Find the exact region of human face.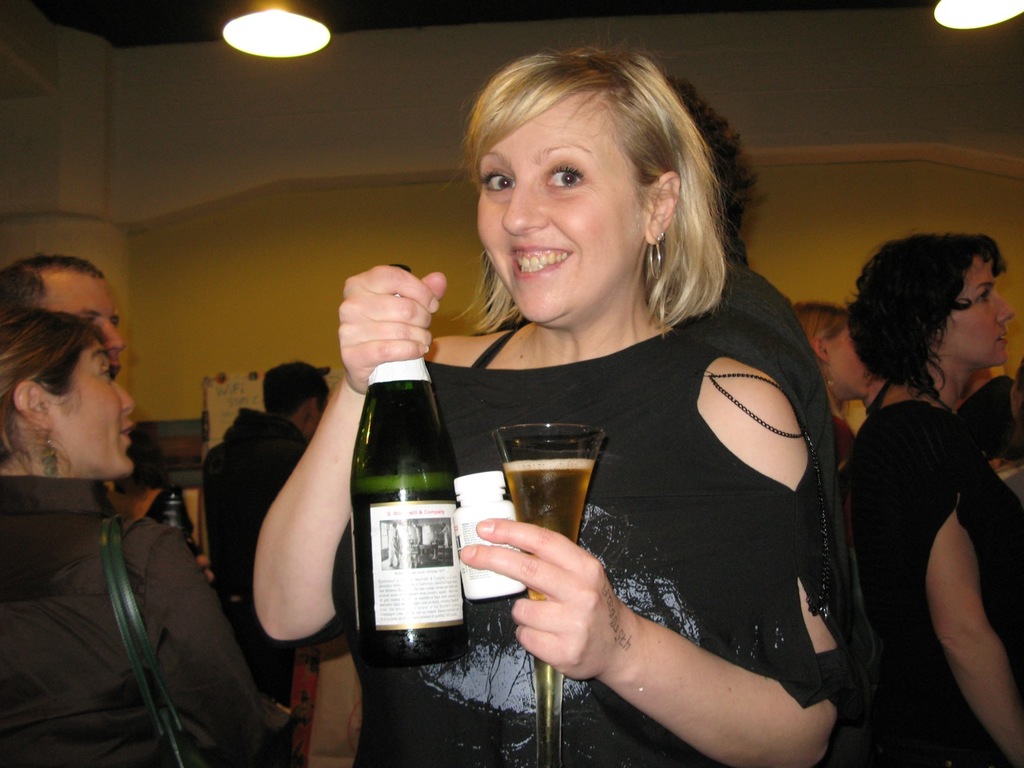
Exact region: (829,316,873,406).
